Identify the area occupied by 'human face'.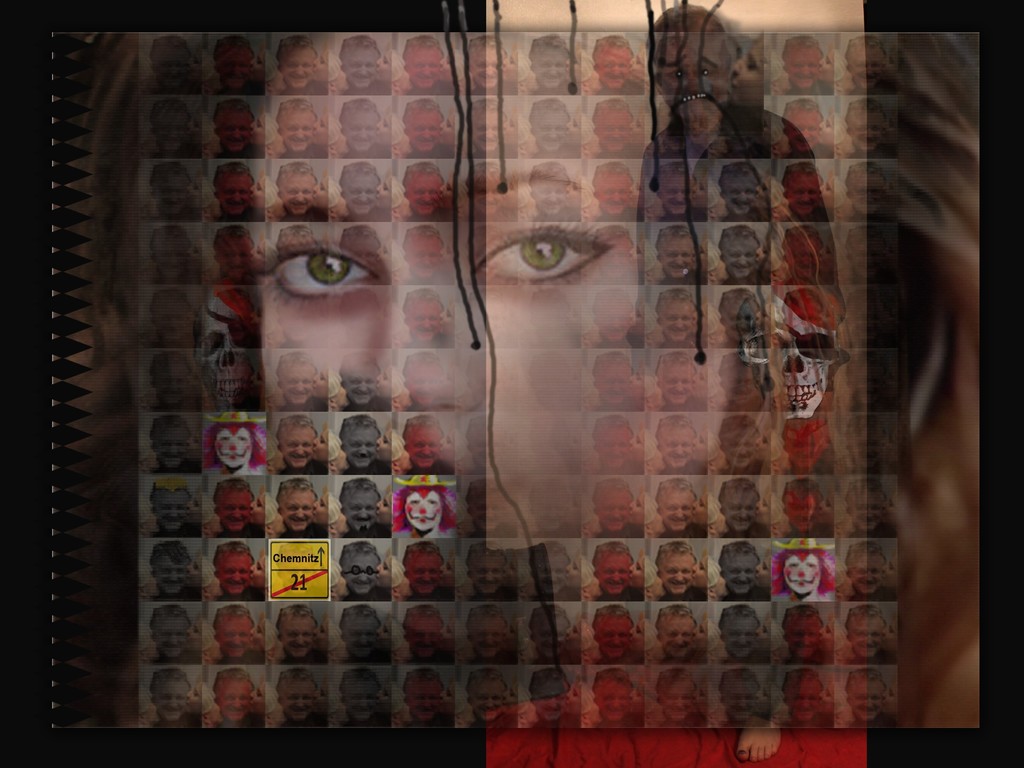
Area: x1=721 y1=295 x2=761 y2=347.
